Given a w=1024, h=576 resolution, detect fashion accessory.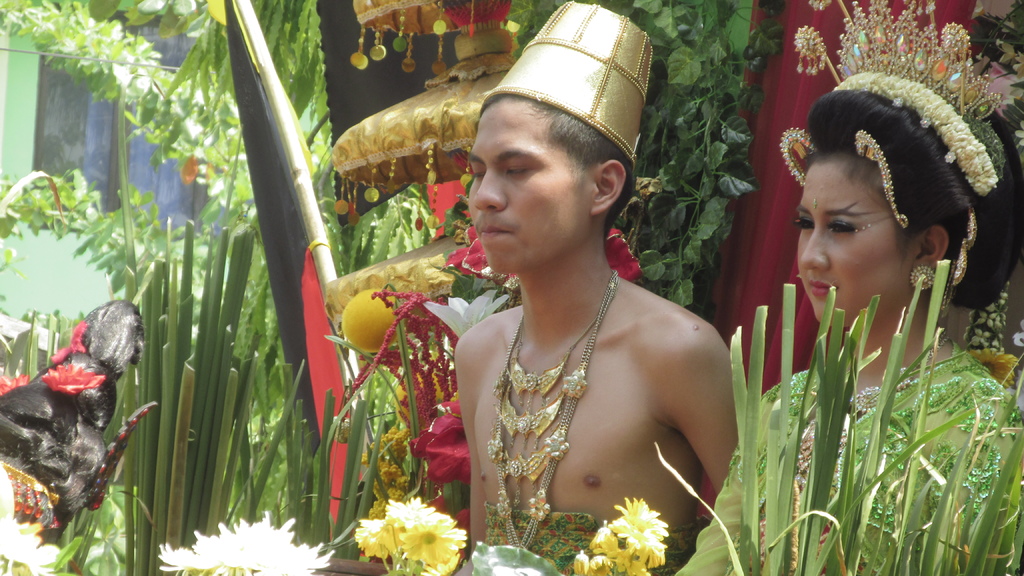
[945,209,976,316].
